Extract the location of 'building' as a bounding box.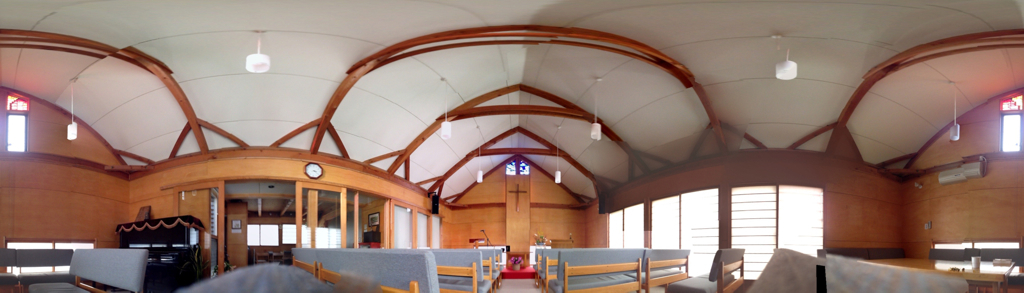
BBox(0, 0, 1023, 292).
